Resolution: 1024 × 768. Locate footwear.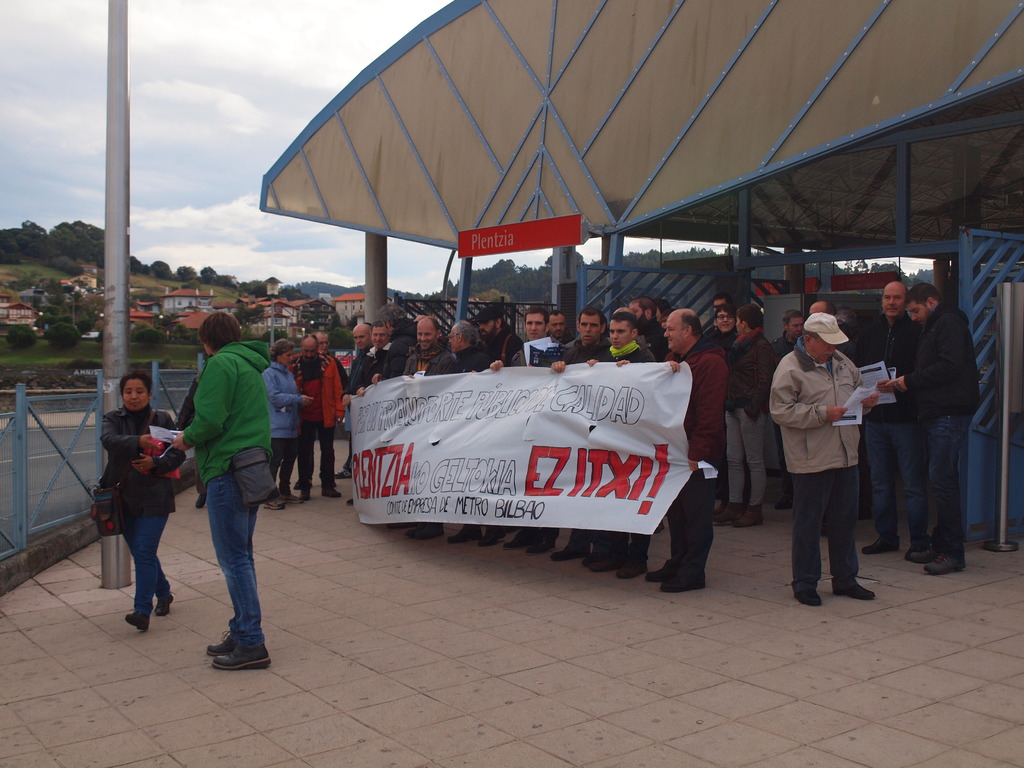
crop(210, 635, 271, 673).
